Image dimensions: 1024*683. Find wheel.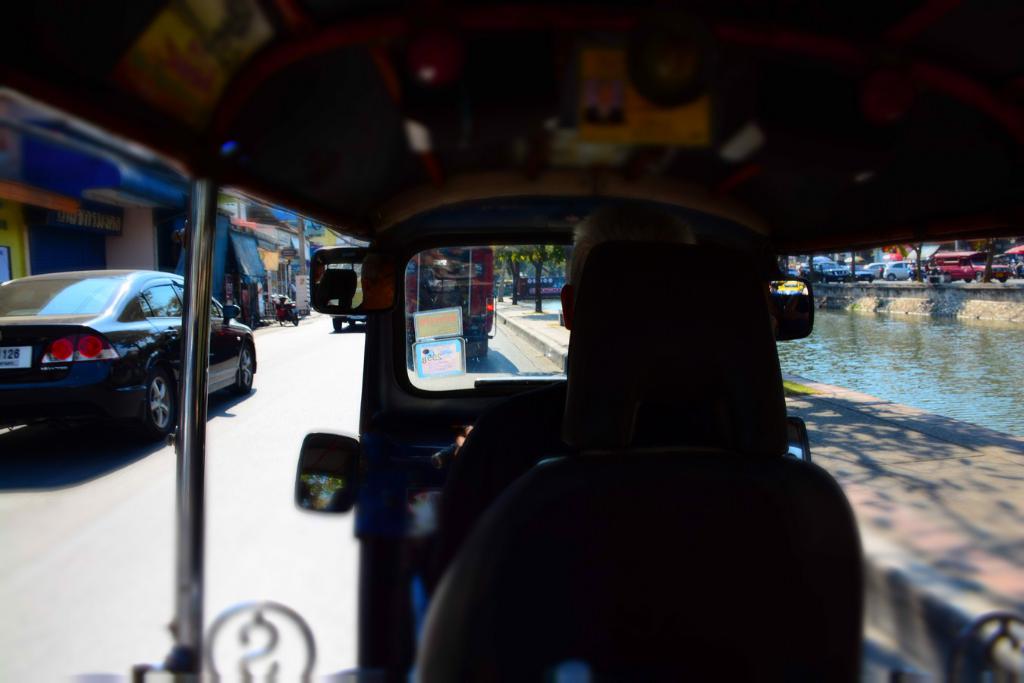
Rect(279, 315, 289, 326).
